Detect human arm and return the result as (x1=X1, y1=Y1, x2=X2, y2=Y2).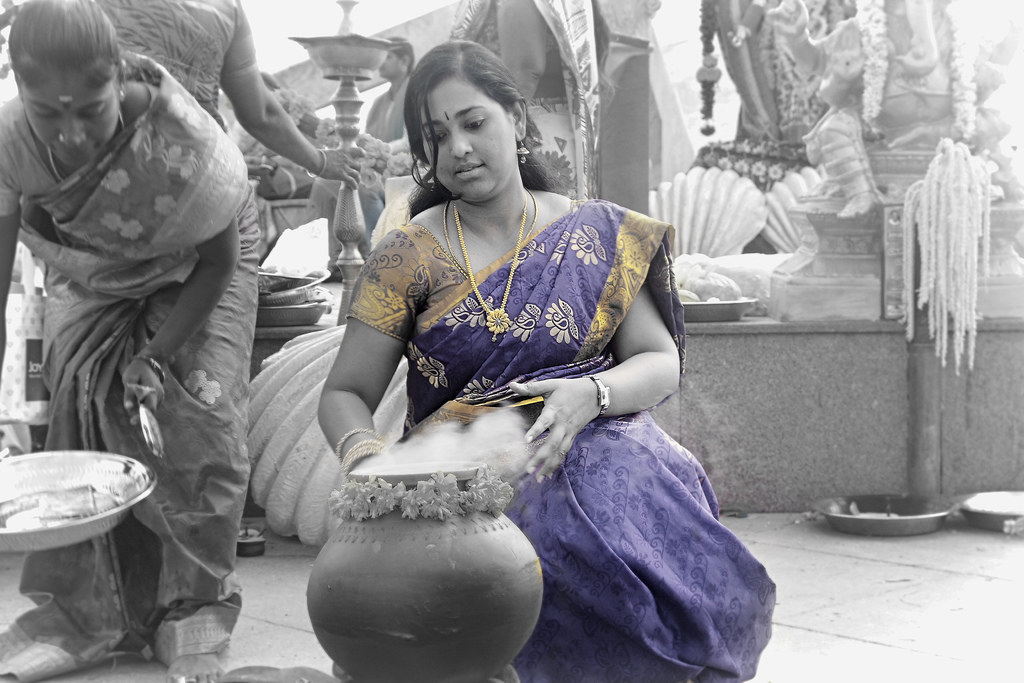
(x1=821, y1=15, x2=860, y2=104).
